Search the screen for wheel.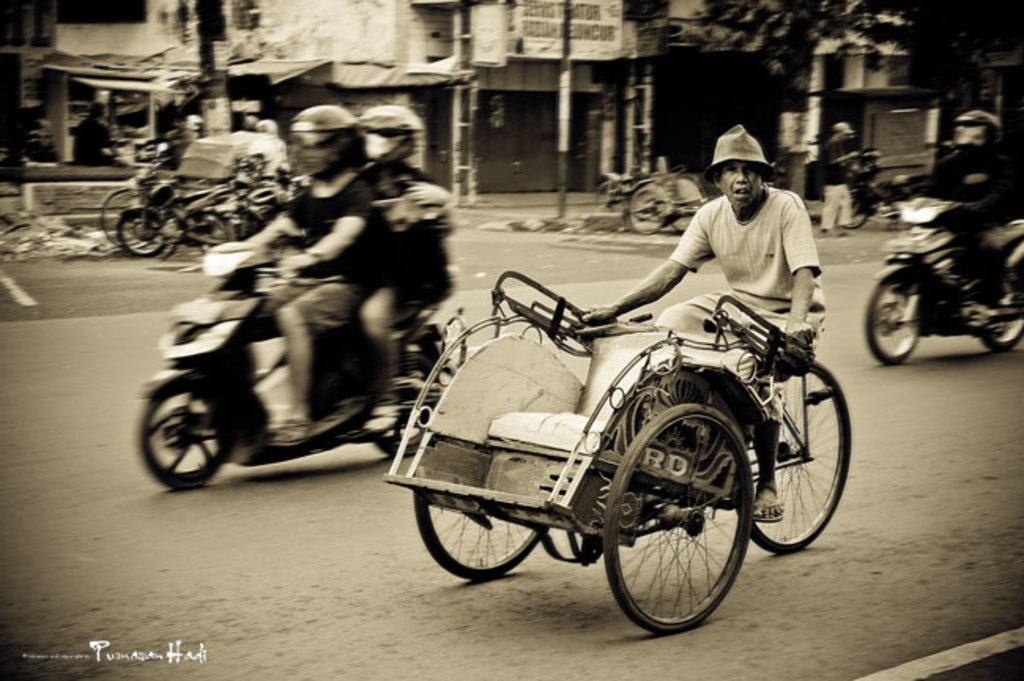
Found at l=139, t=374, r=224, b=489.
